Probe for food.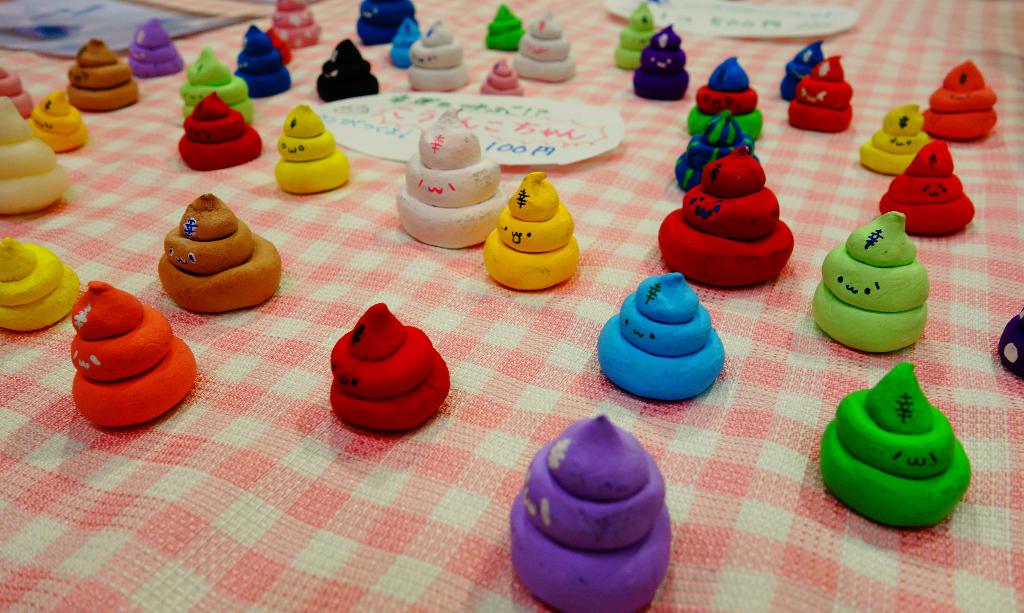
Probe result: {"x1": 498, "y1": 415, "x2": 682, "y2": 602}.
